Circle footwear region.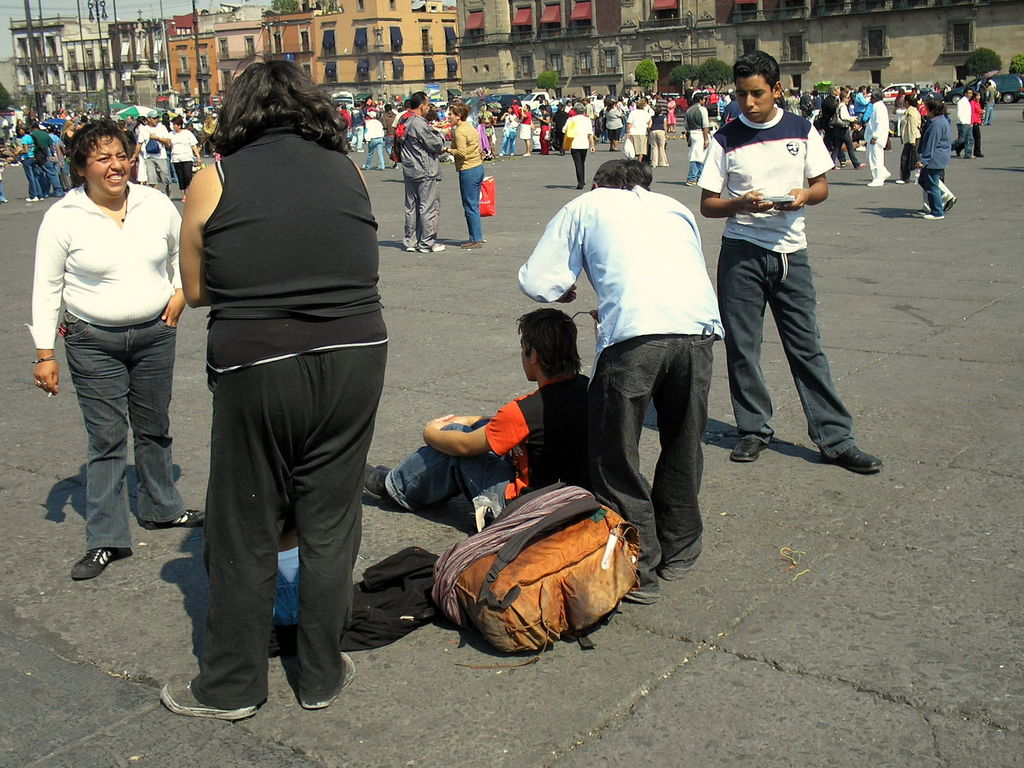
Region: Rect(157, 680, 260, 717).
